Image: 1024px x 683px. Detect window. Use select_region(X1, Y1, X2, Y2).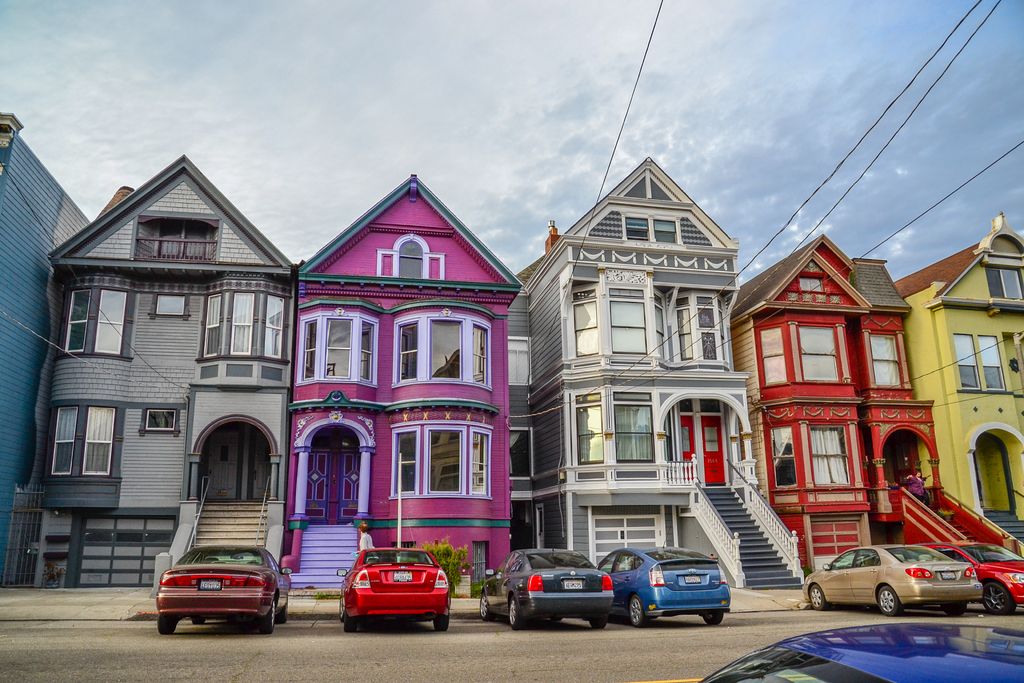
select_region(150, 293, 188, 318).
